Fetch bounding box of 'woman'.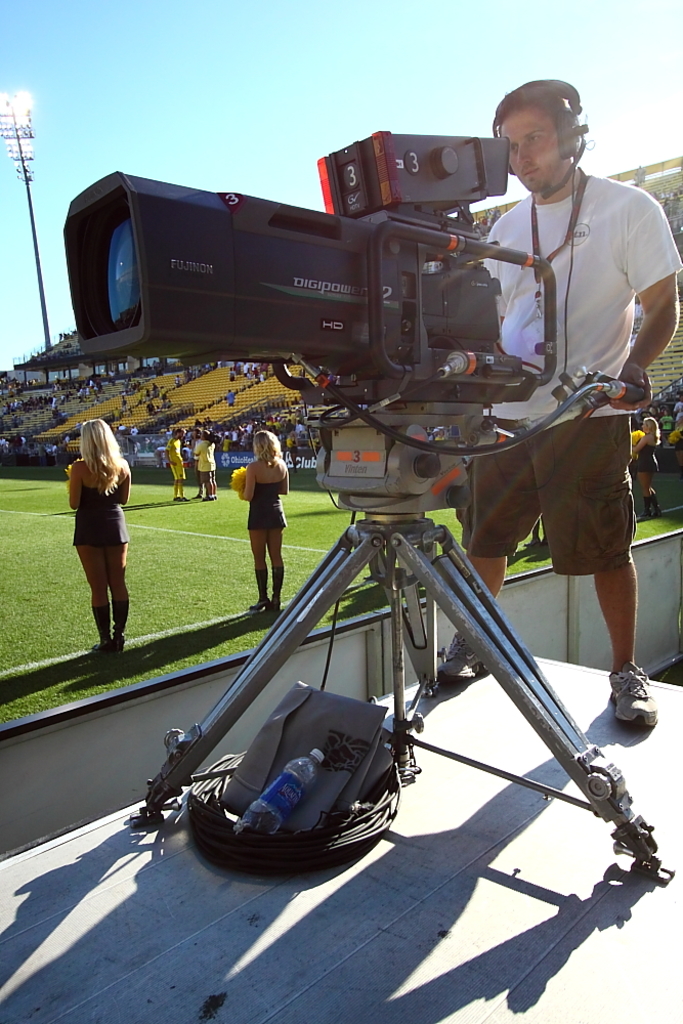
Bbox: {"left": 198, "top": 430, "right": 219, "bottom": 507}.
